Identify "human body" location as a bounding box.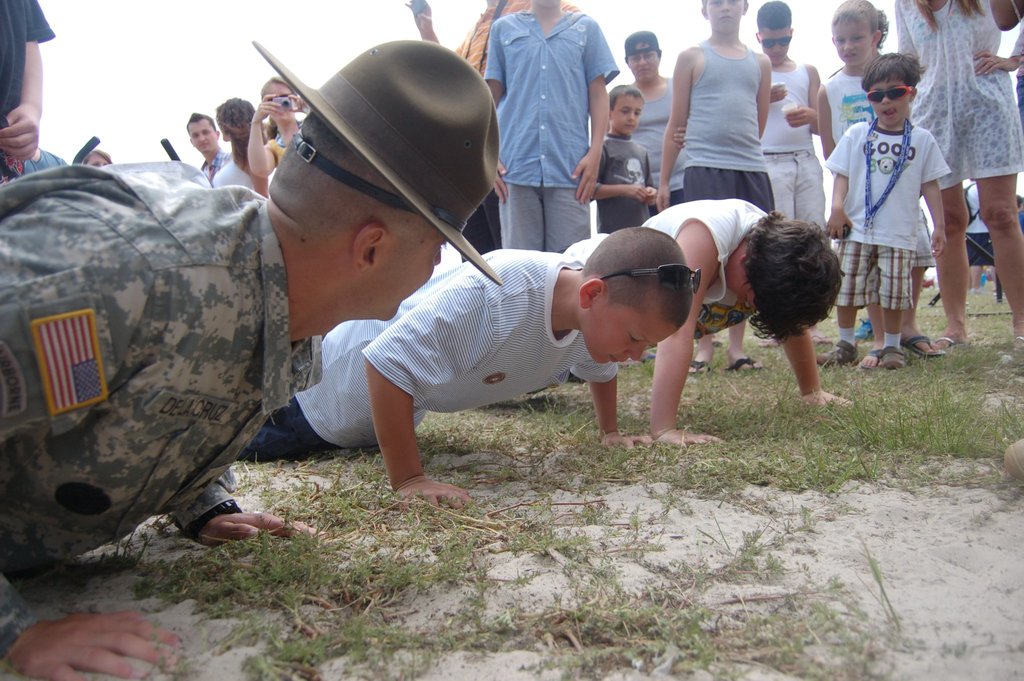
rect(556, 200, 850, 450).
